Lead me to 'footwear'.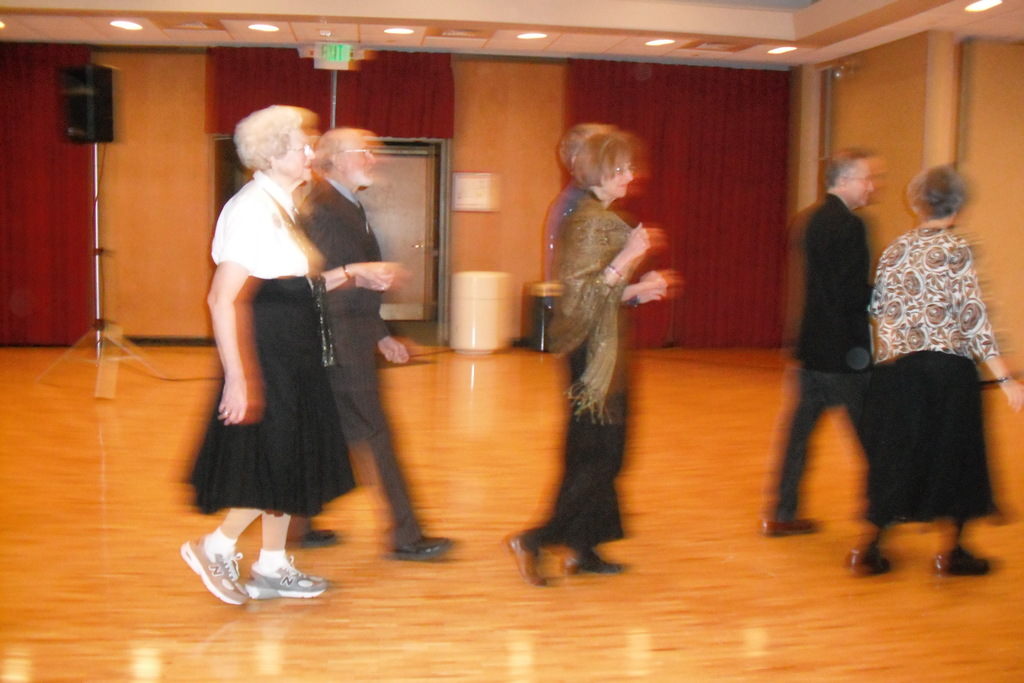
Lead to region(556, 552, 632, 576).
